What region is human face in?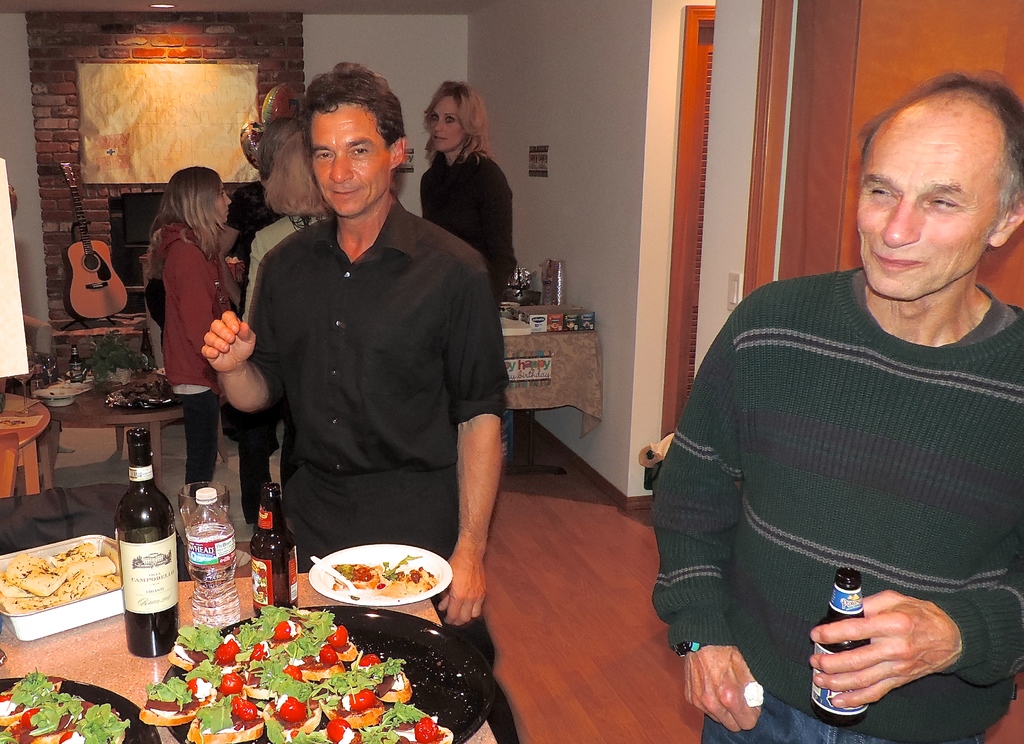
{"x1": 313, "y1": 108, "x2": 385, "y2": 221}.
